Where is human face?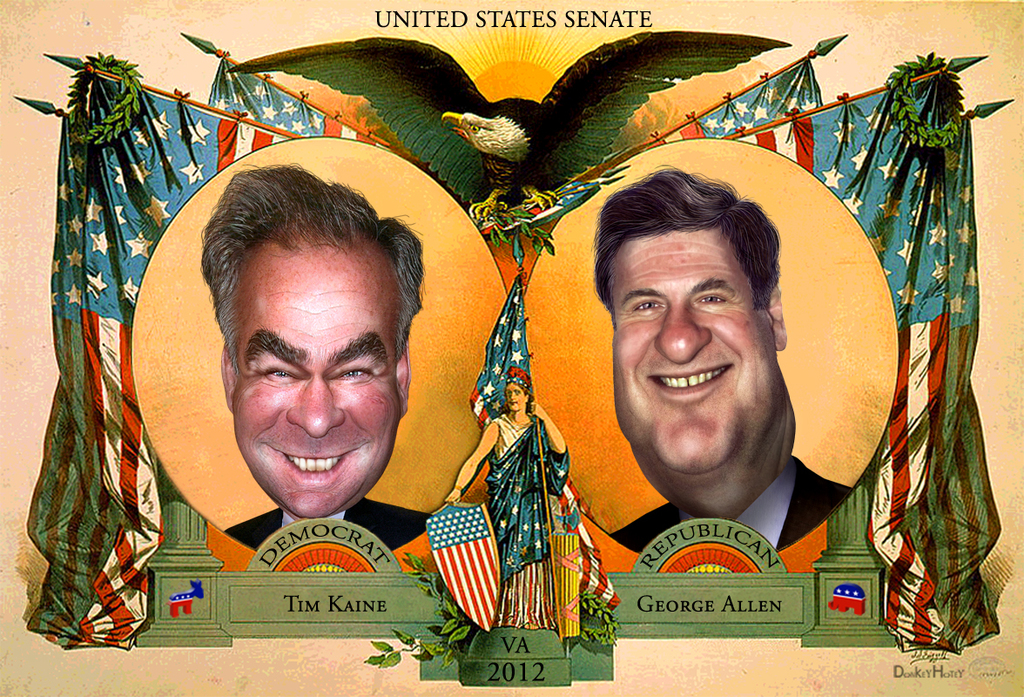
[x1=229, y1=239, x2=401, y2=519].
